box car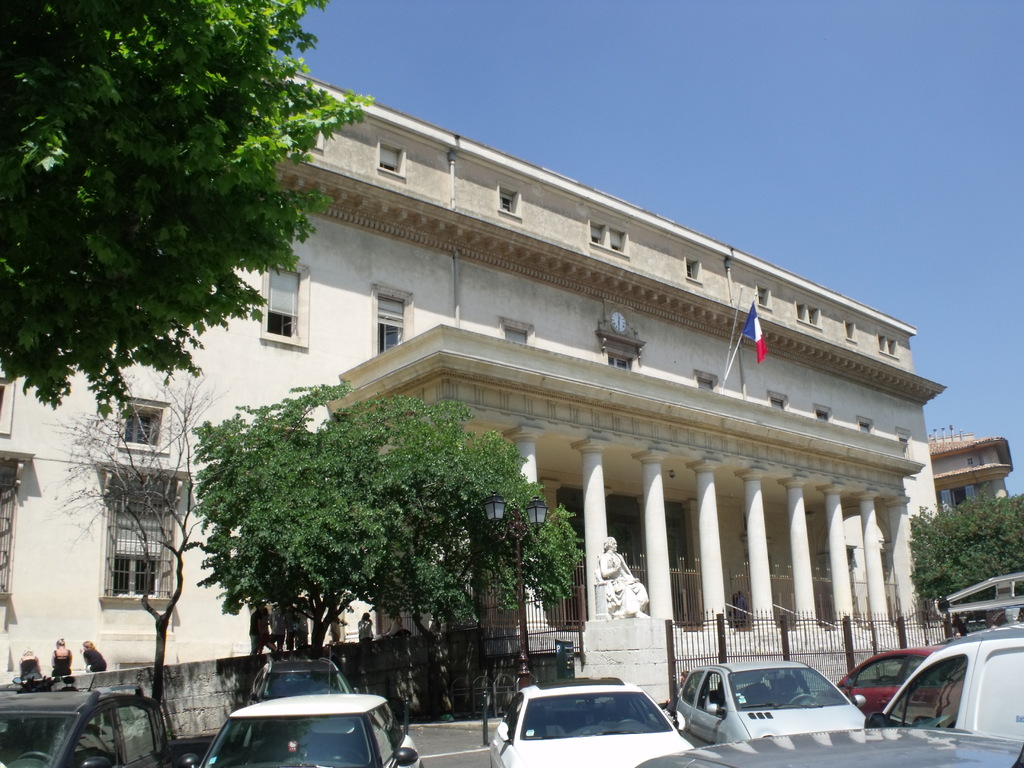
rect(1, 693, 177, 767)
